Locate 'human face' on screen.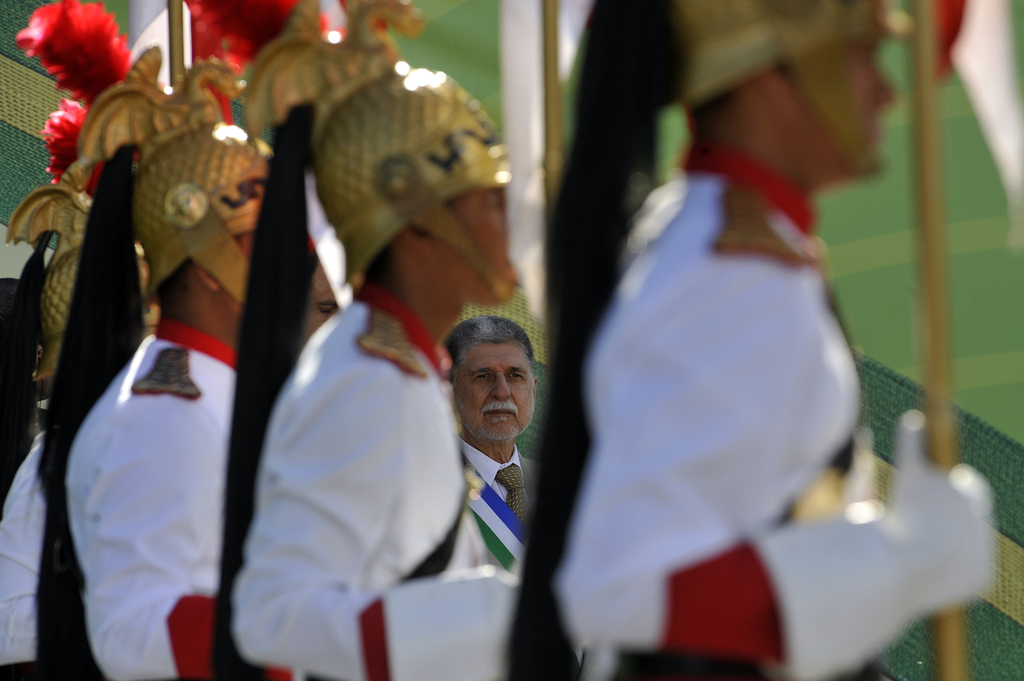
On screen at (left=794, top=36, right=898, bottom=178).
